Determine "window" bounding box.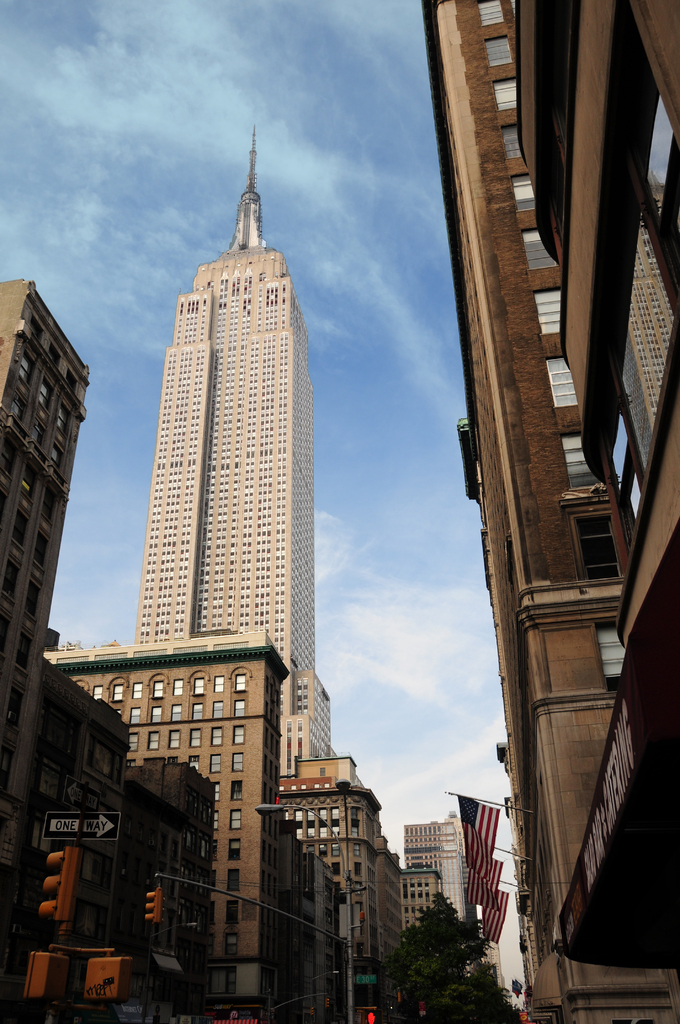
Determined: box=[474, 0, 511, 32].
